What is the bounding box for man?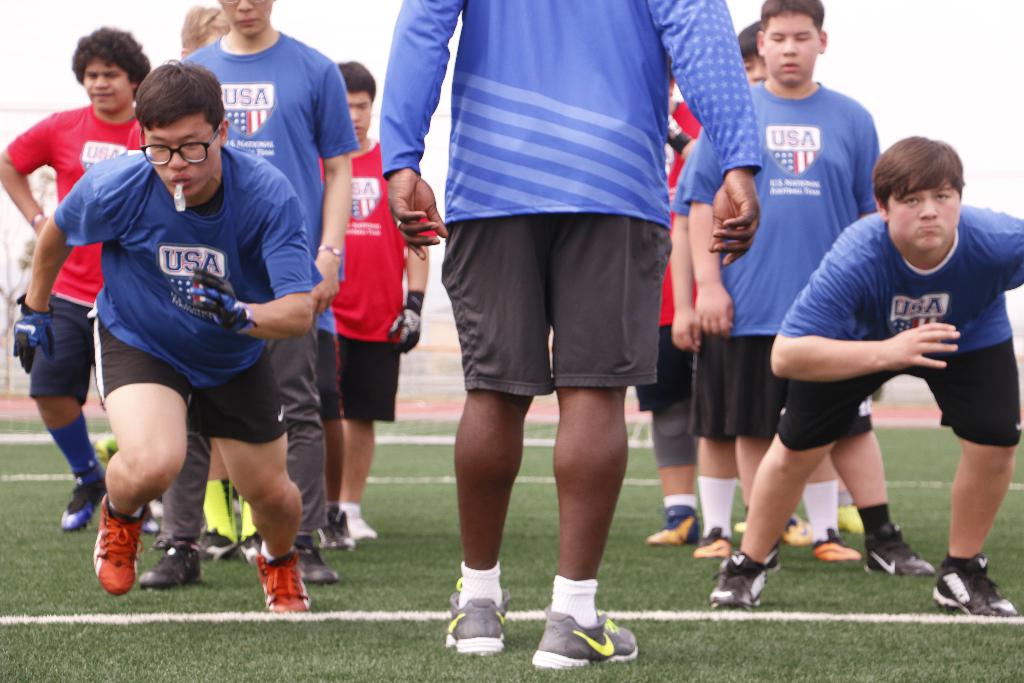
left=129, top=0, right=358, bottom=593.
